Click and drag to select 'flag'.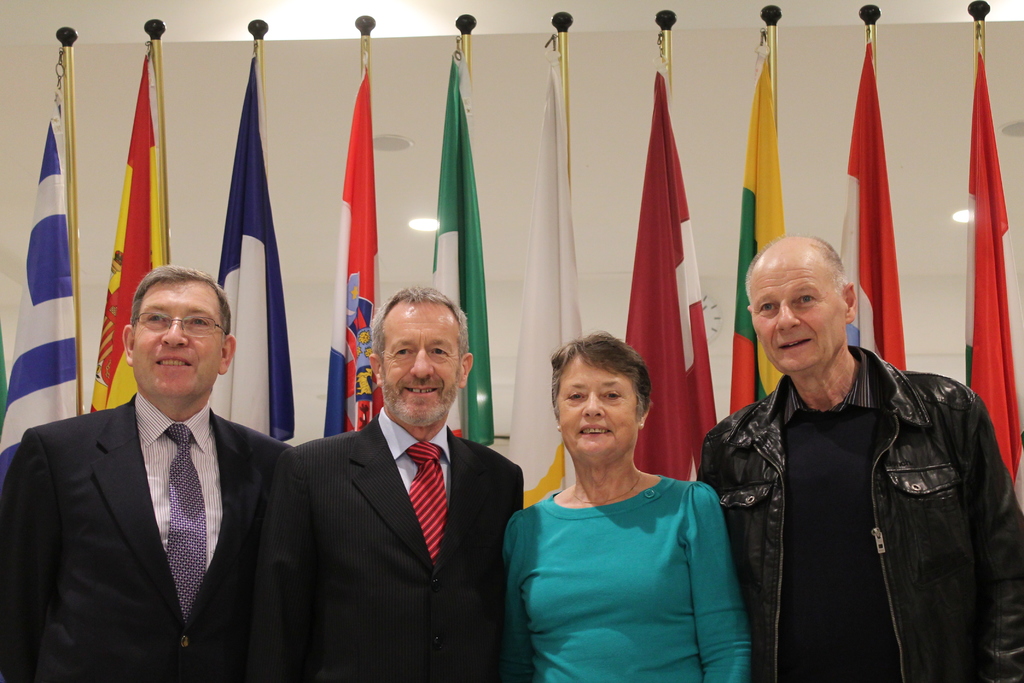
Selection: 0, 92, 82, 454.
